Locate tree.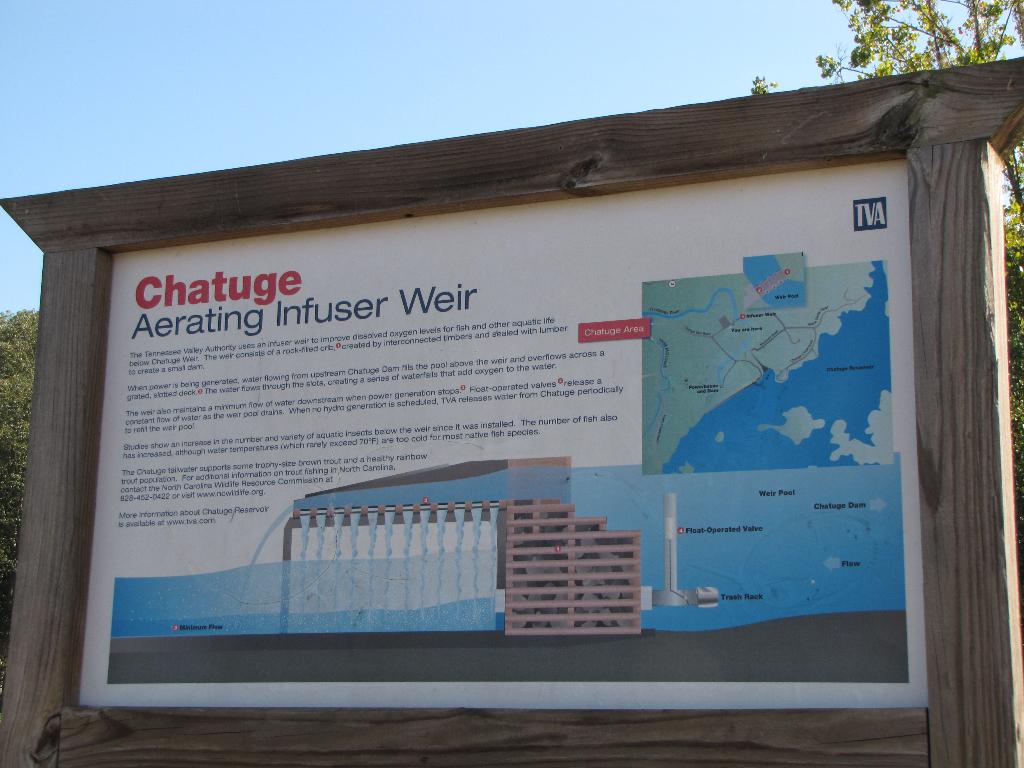
Bounding box: box(745, 0, 1023, 524).
